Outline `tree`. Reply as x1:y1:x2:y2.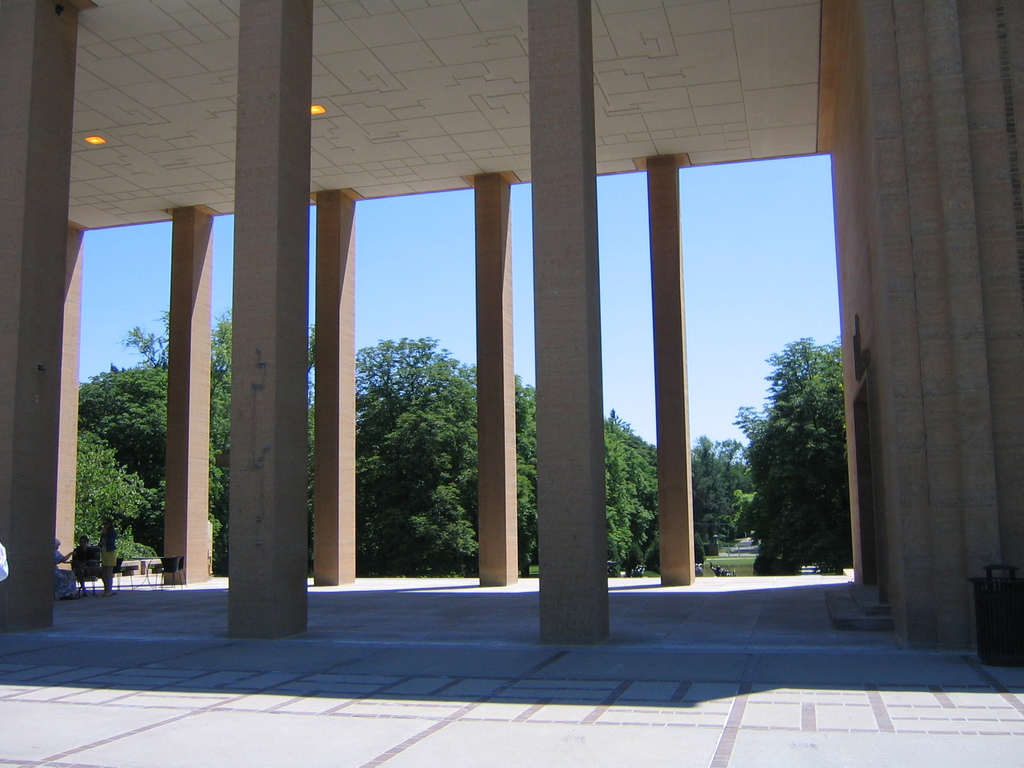
68:356:249:520.
